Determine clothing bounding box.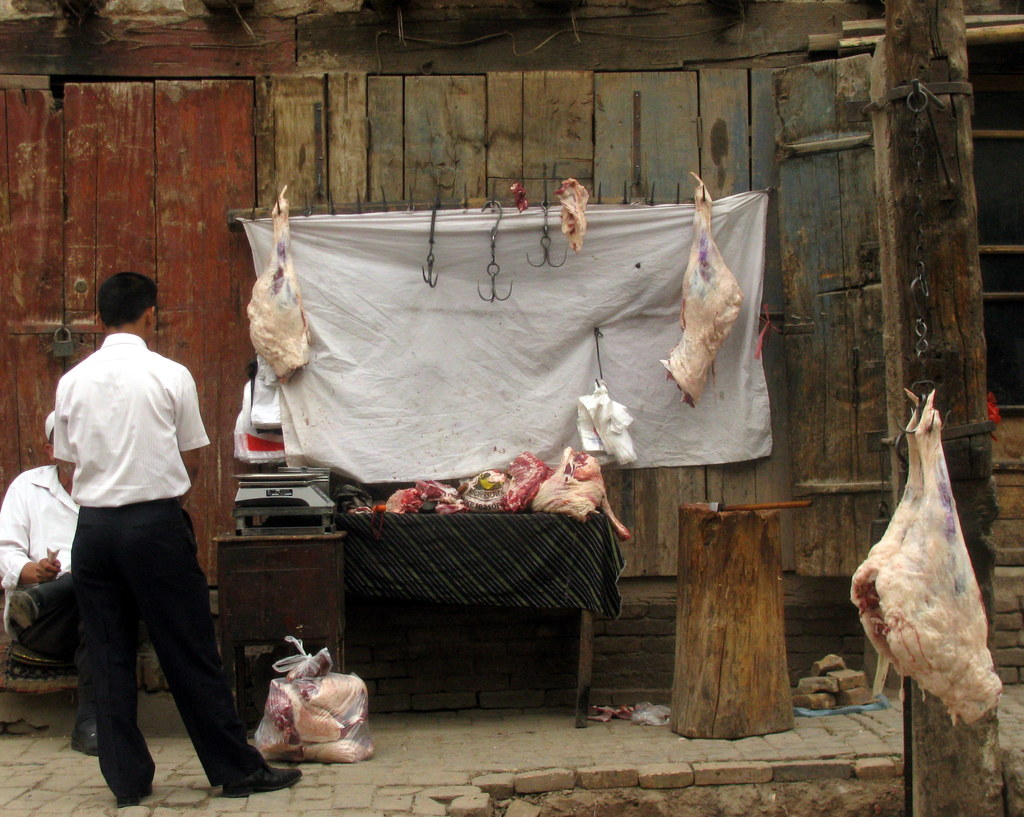
Determined: 31, 296, 236, 787.
